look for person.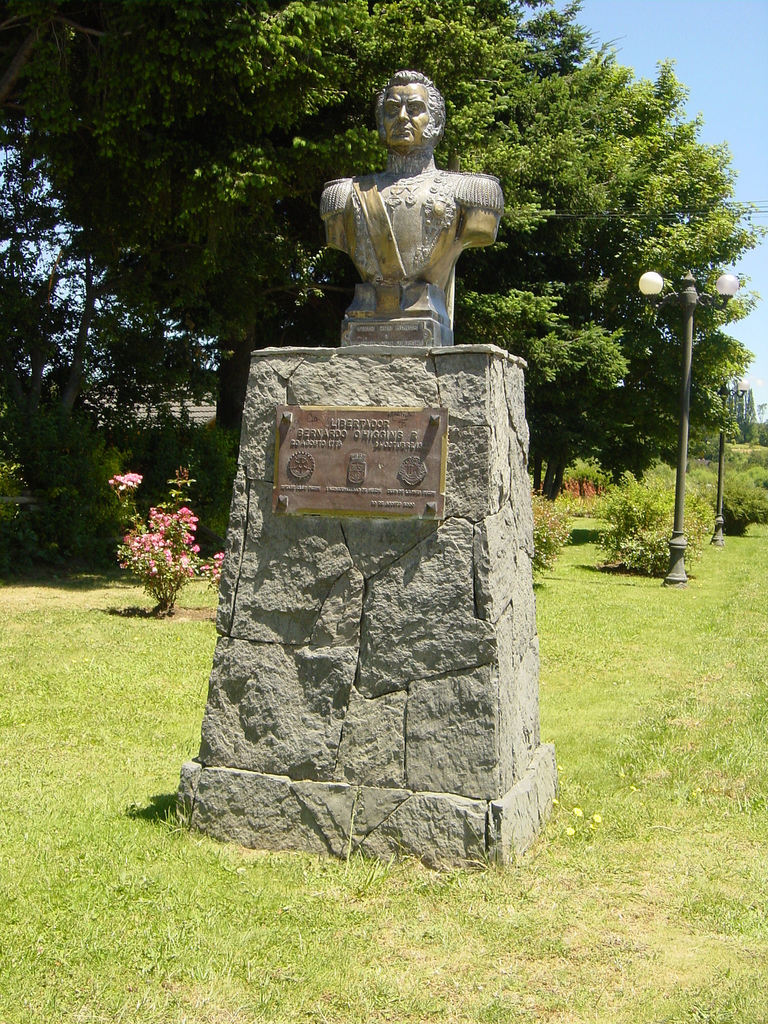
Found: region(292, 58, 537, 358).
